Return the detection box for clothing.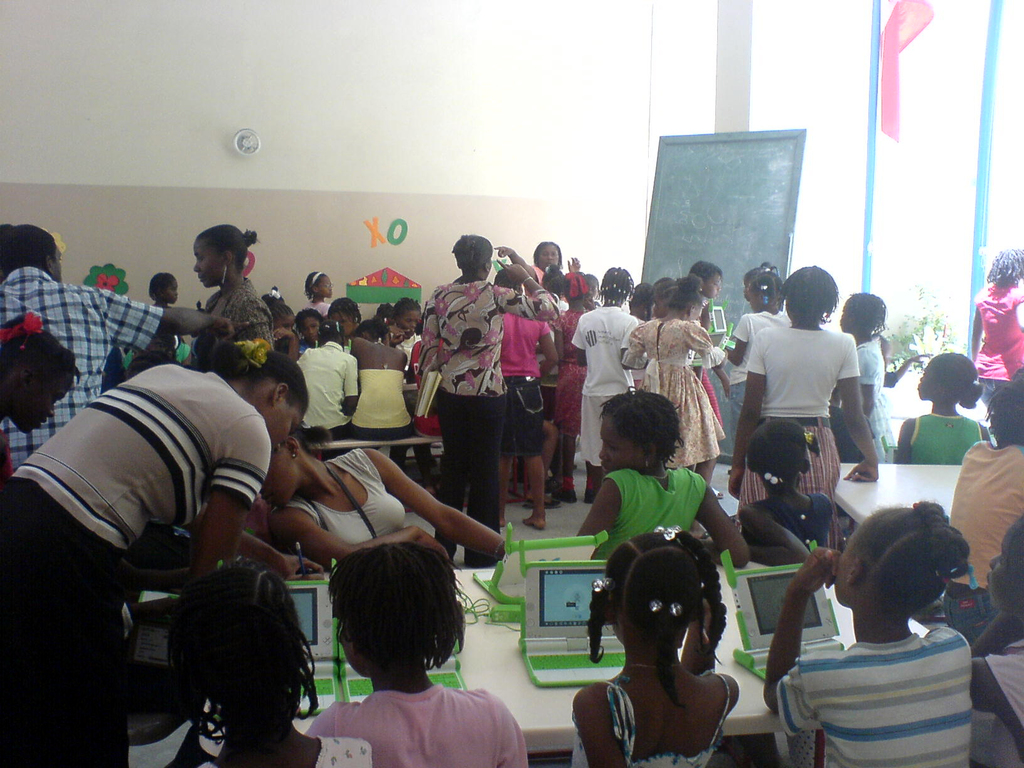
locate(778, 594, 999, 759).
